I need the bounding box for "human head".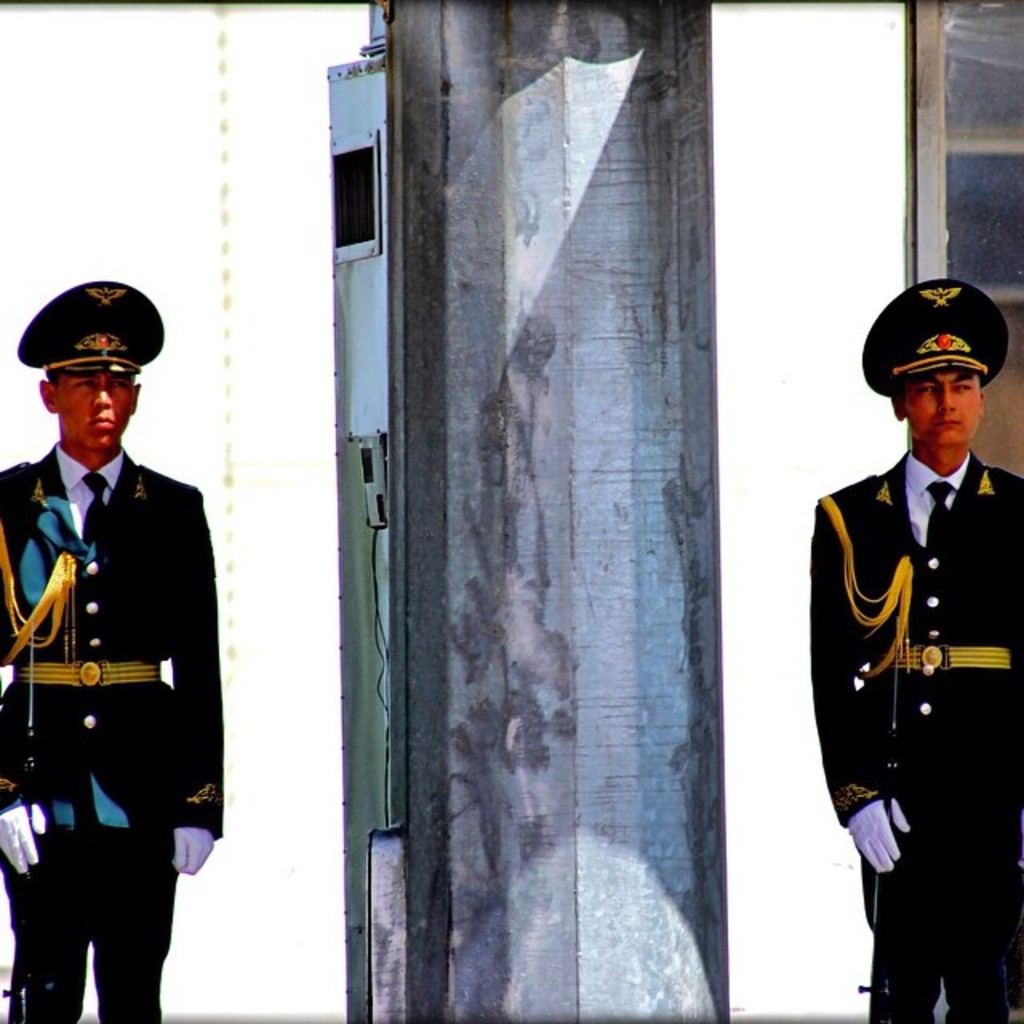
Here it is: detection(885, 288, 1016, 456).
